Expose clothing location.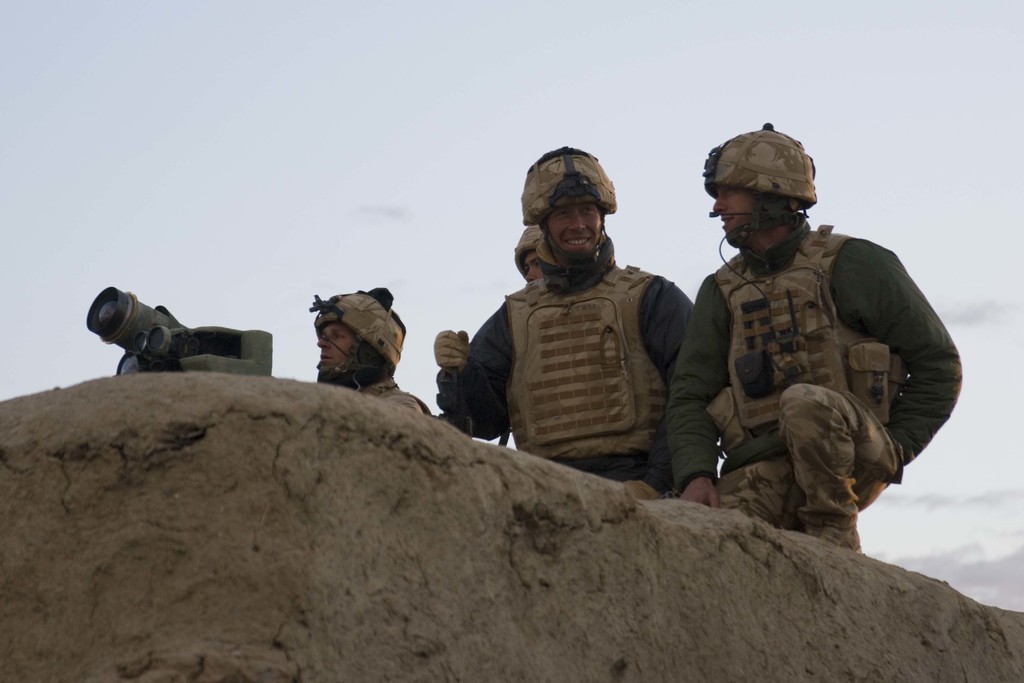
Exposed at bbox=(444, 235, 698, 449).
